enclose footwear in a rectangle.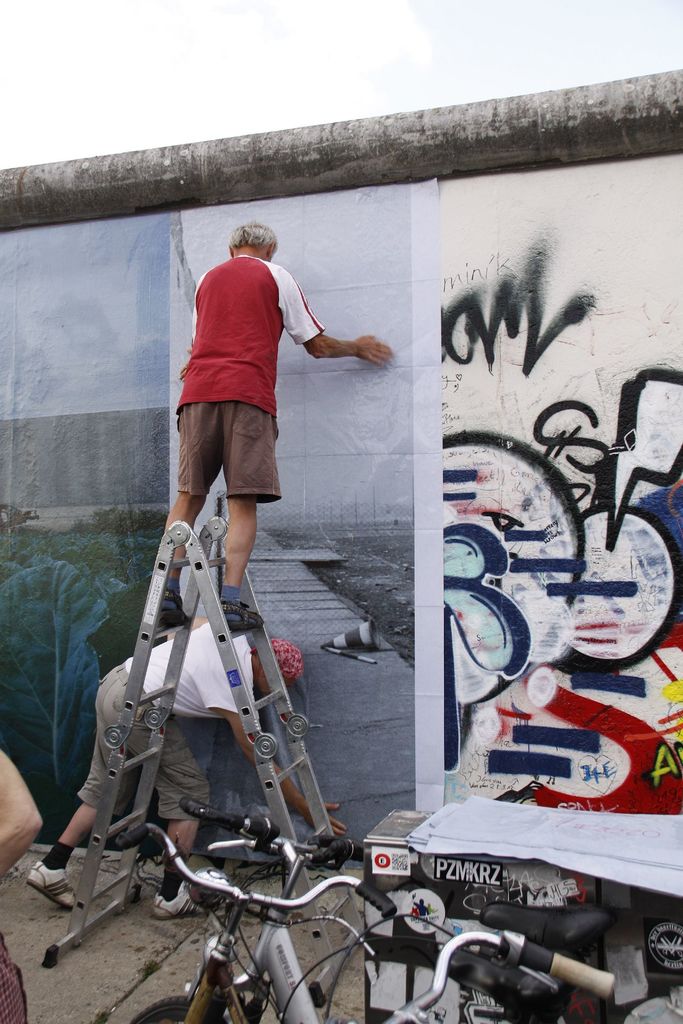
x1=152 y1=879 x2=198 y2=923.
